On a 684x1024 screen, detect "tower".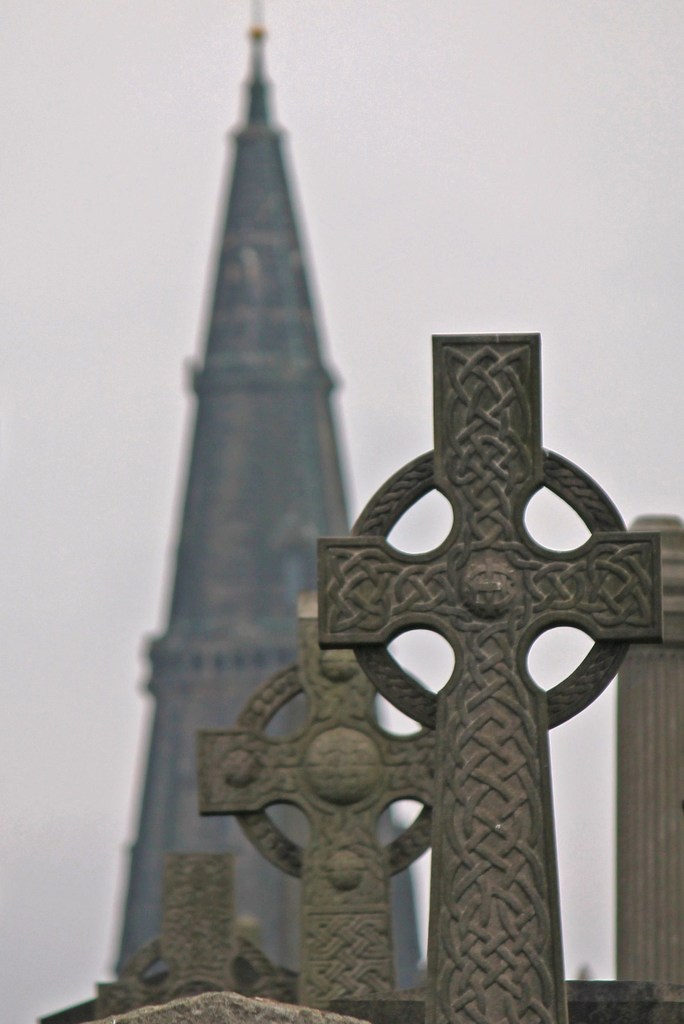
(left=91, top=9, right=533, bottom=1023).
